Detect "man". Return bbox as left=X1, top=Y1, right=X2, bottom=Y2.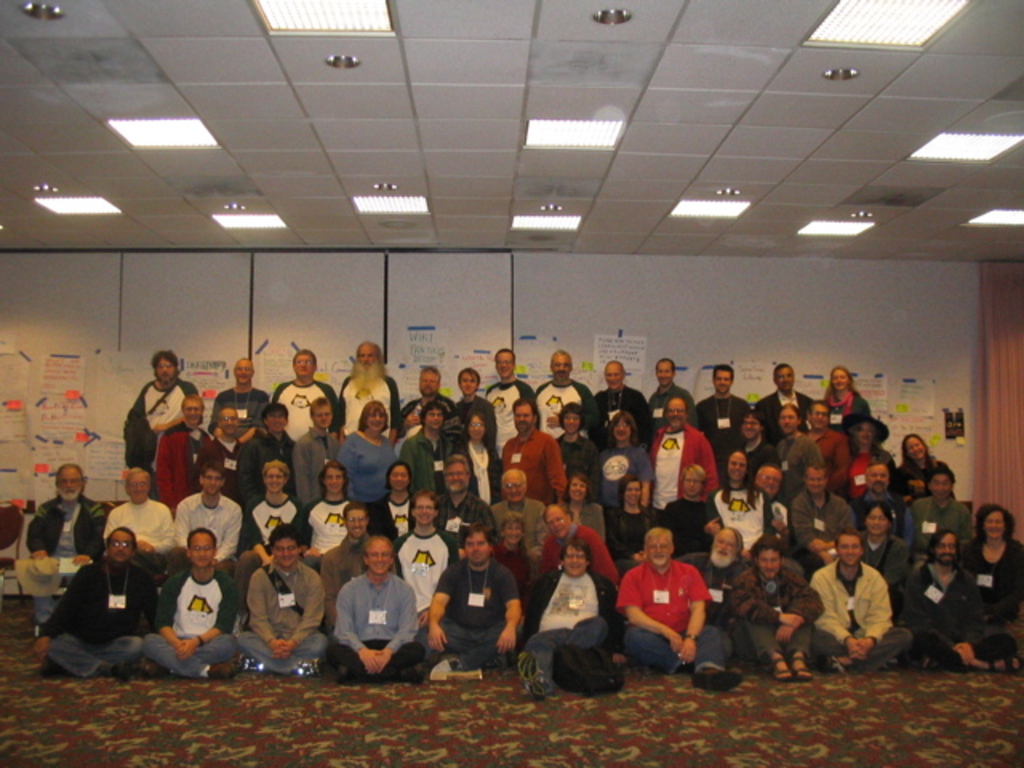
left=691, top=362, right=749, bottom=470.
